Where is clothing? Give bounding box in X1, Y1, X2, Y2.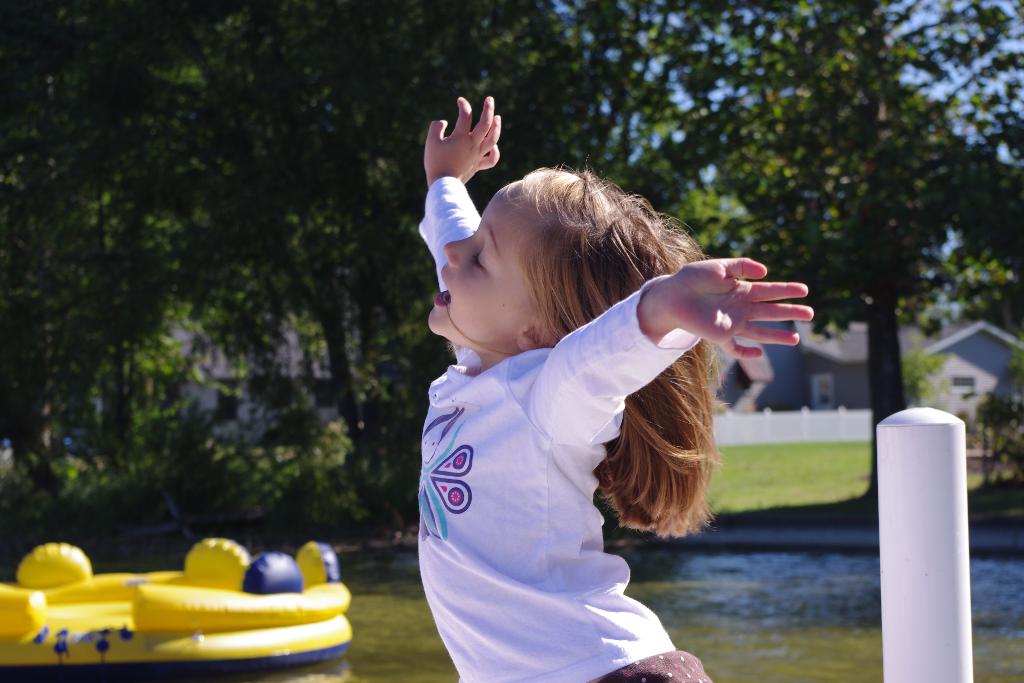
394, 253, 762, 655.
